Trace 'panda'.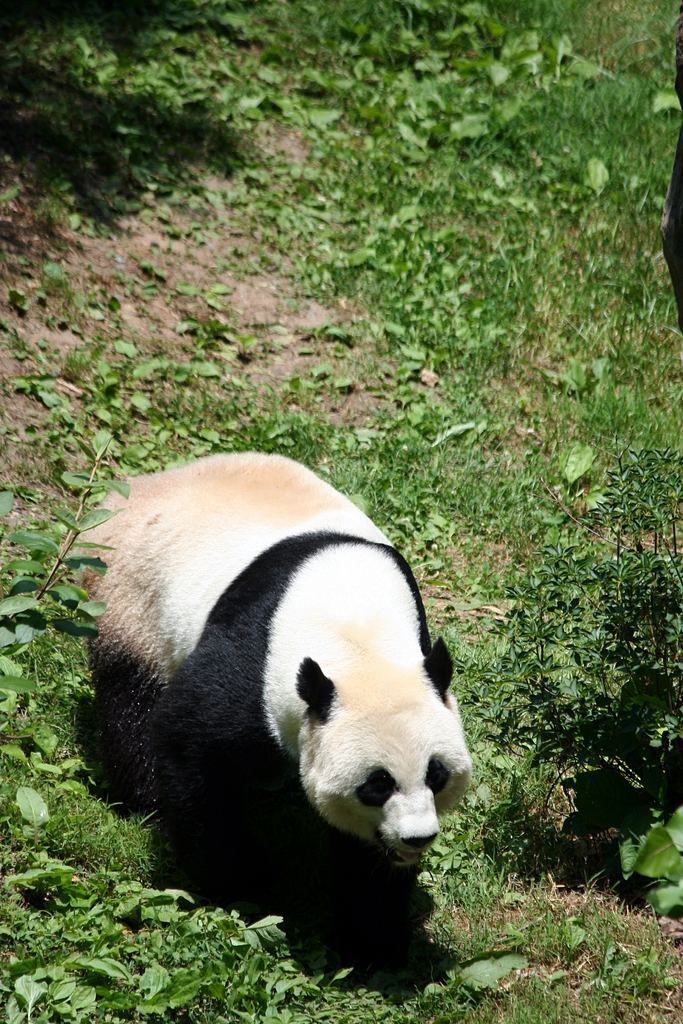
Traced to 65 449 475 957.
